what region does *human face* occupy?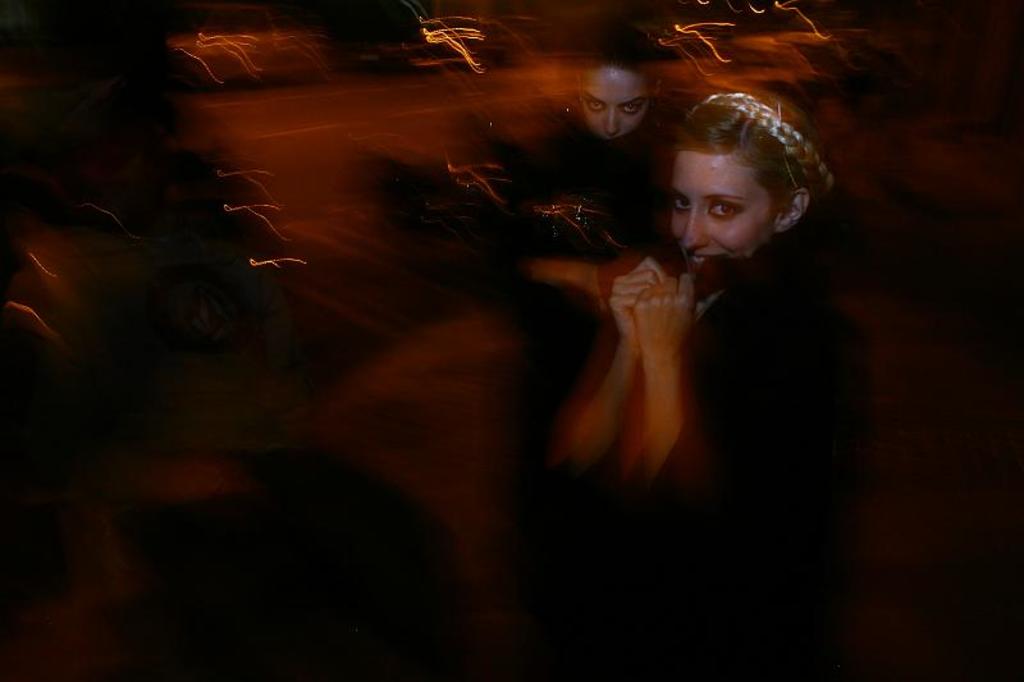
581:64:652:143.
